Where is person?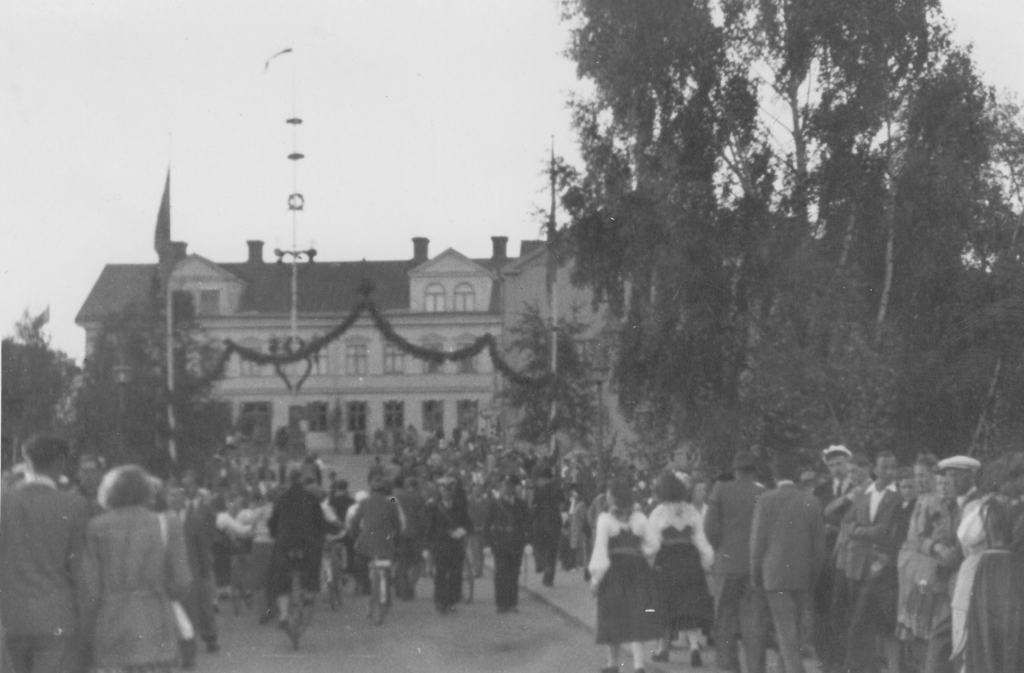
588, 476, 659, 672.
